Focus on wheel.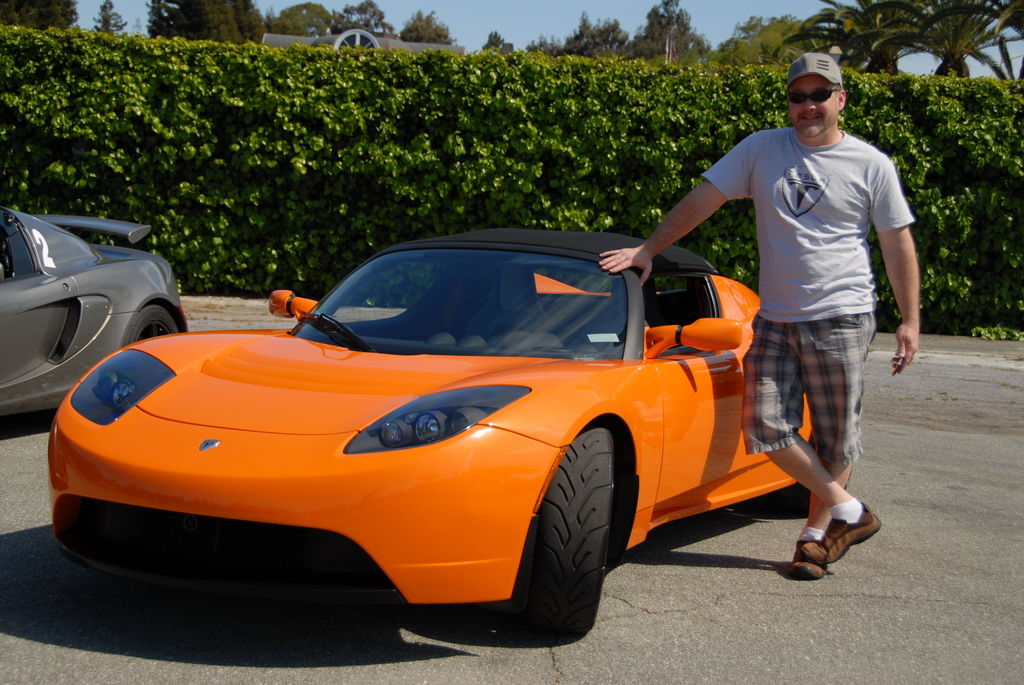
Focused at bbox(524, 435, 615, 645).
